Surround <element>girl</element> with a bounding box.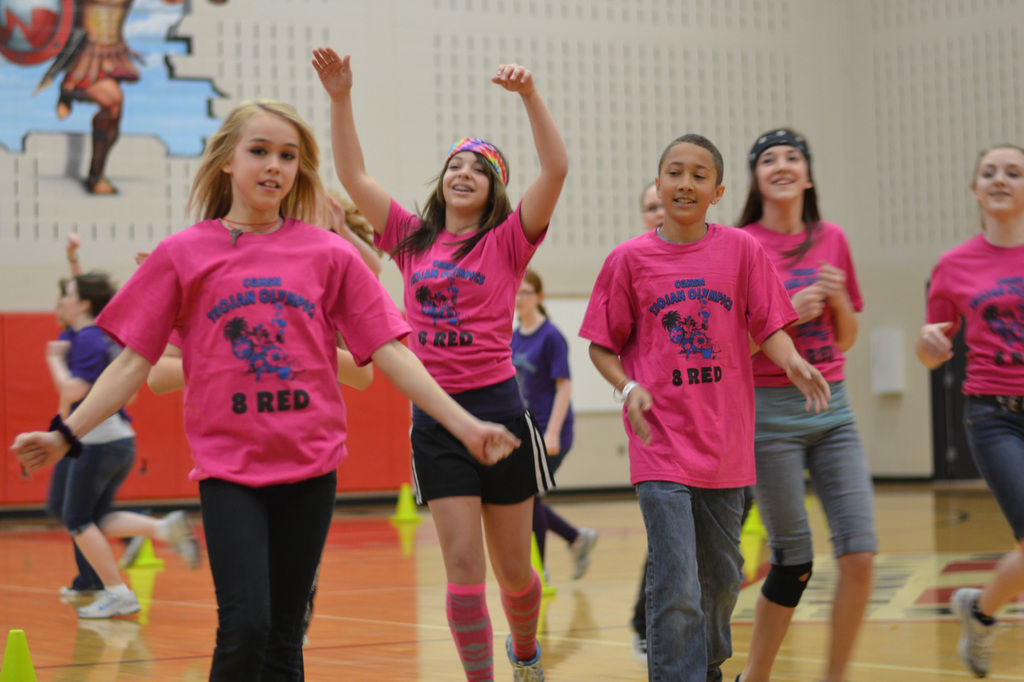
box=[641, 186, 664, 228].
